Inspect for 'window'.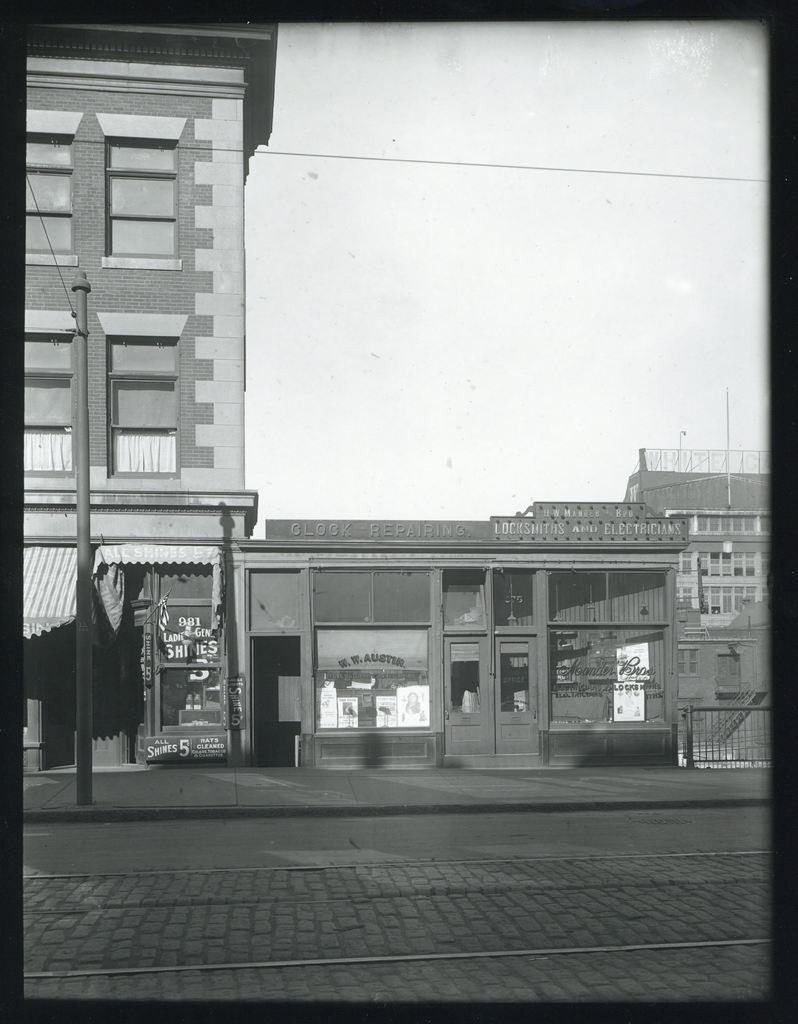
Inspection: [left=108, top=342, right=176, bottom=478].
